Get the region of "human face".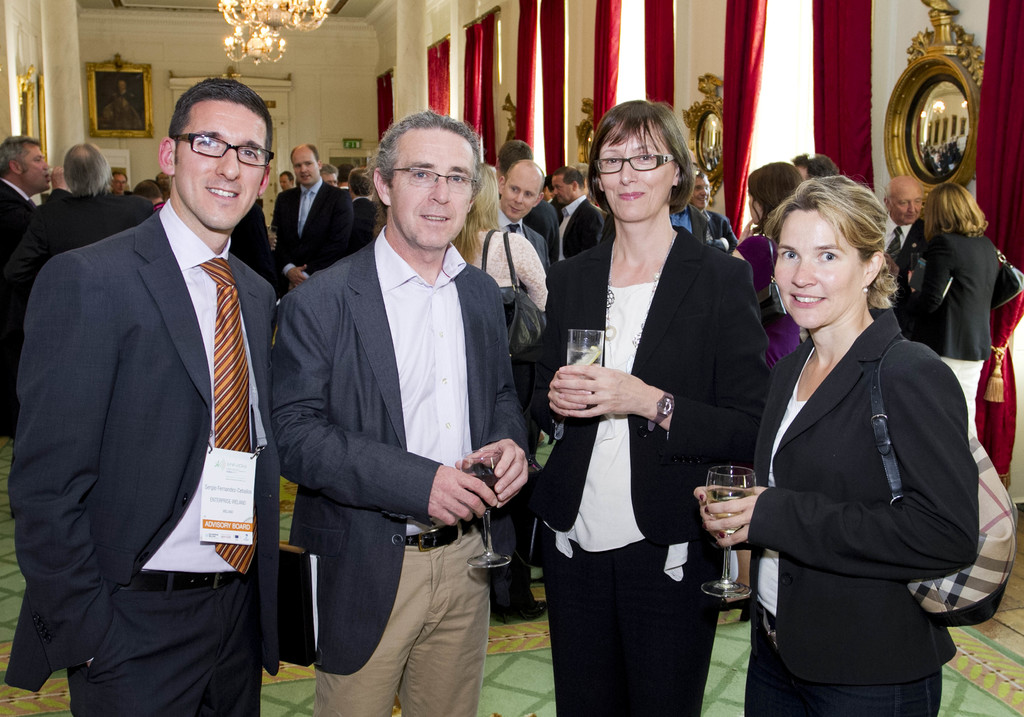
bbox=(553, 175, 575, 207).
